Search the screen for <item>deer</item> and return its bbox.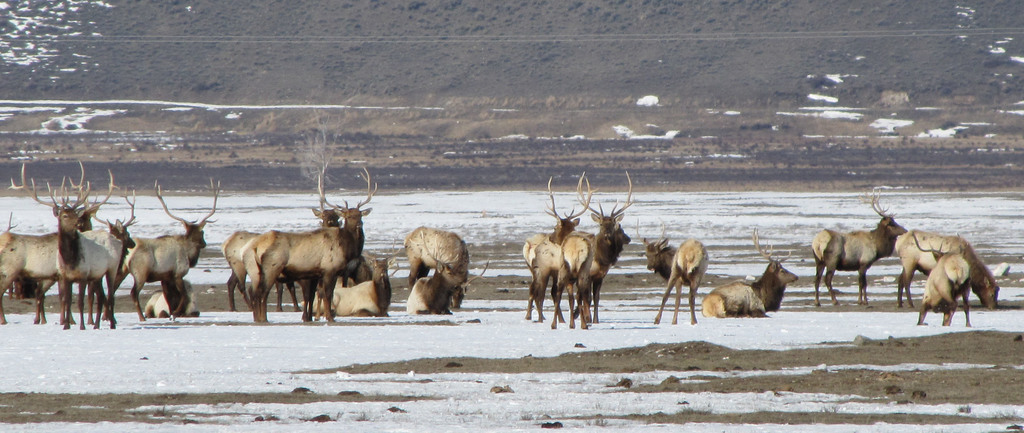
Found: crop(575, 169, 628, 322).
